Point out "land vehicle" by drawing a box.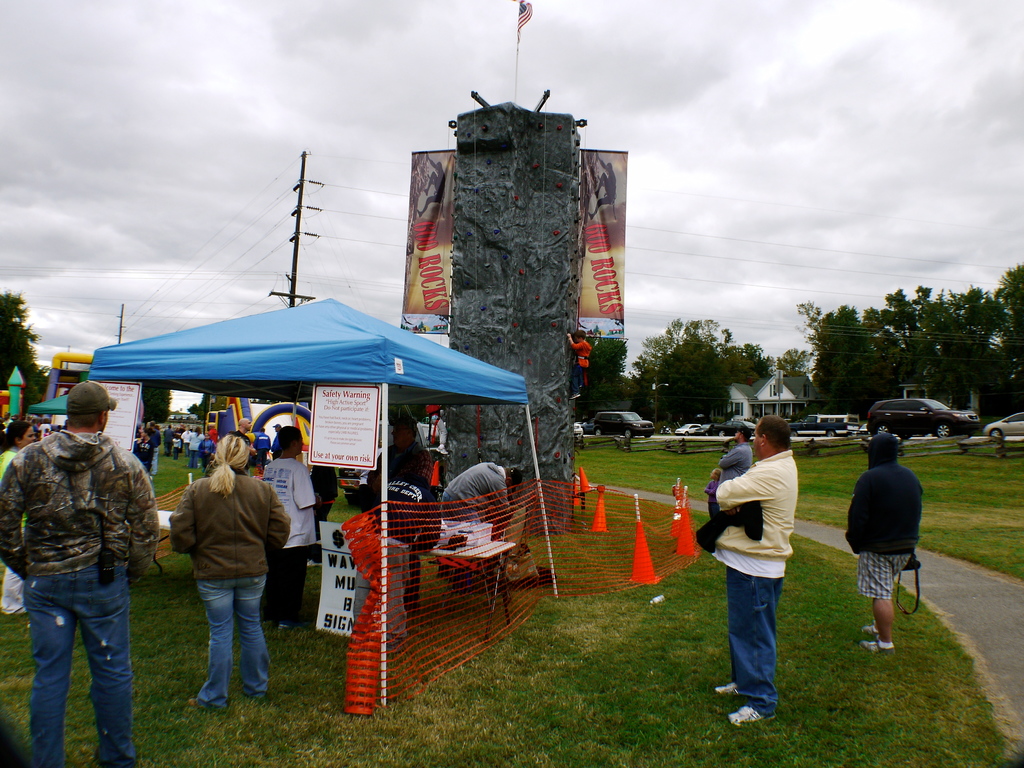
region(982, 413, 1023, 435).
